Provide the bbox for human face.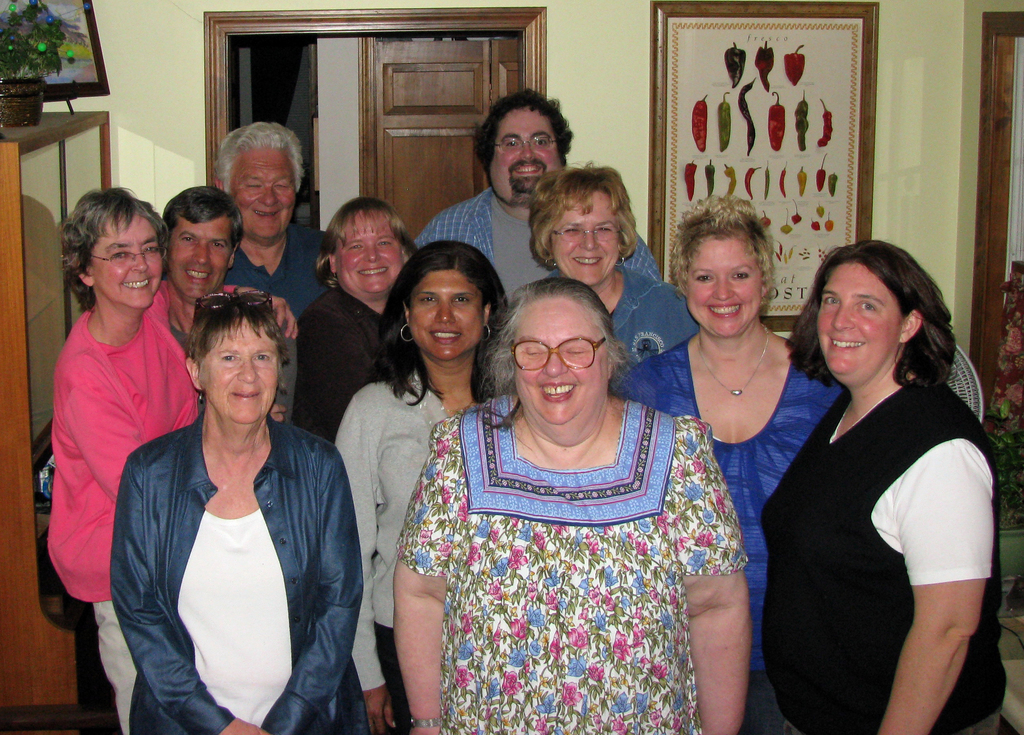
686 238 763 336.
